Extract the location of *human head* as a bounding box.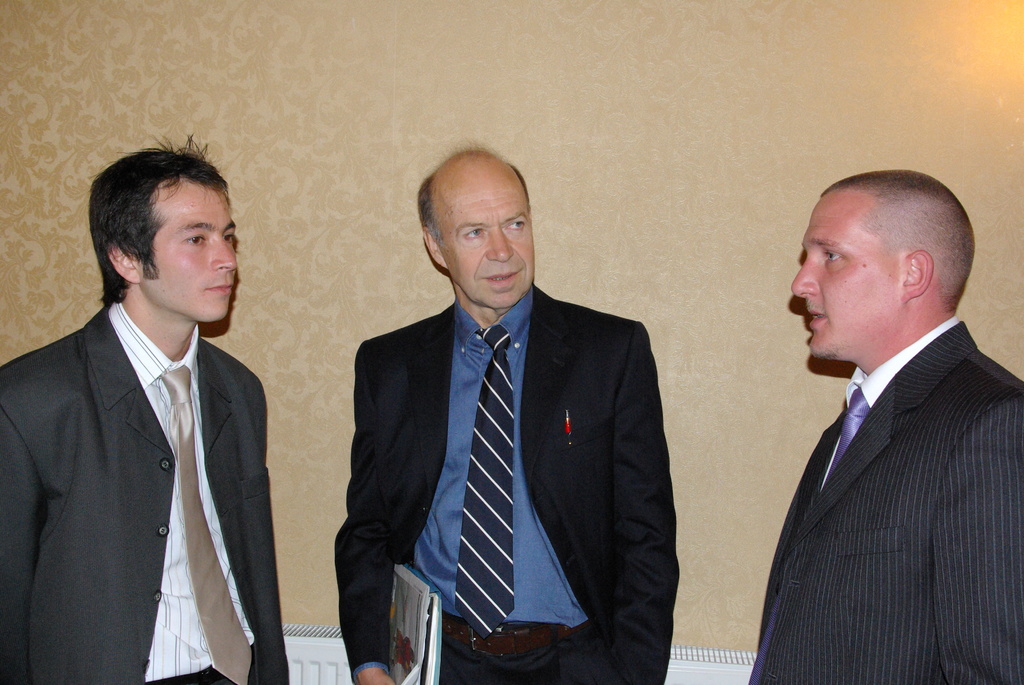
(left=89, top=149, right=240, bottom=320).
